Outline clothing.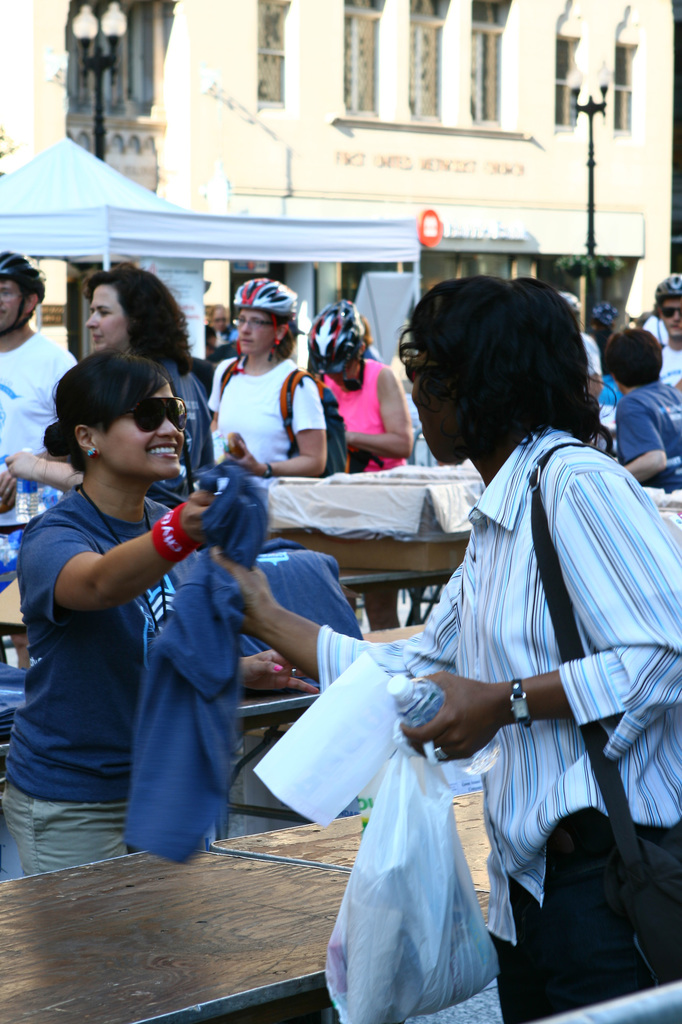
Outline: pyautogui.locateOnScreen(200, 349, 314, 476).
